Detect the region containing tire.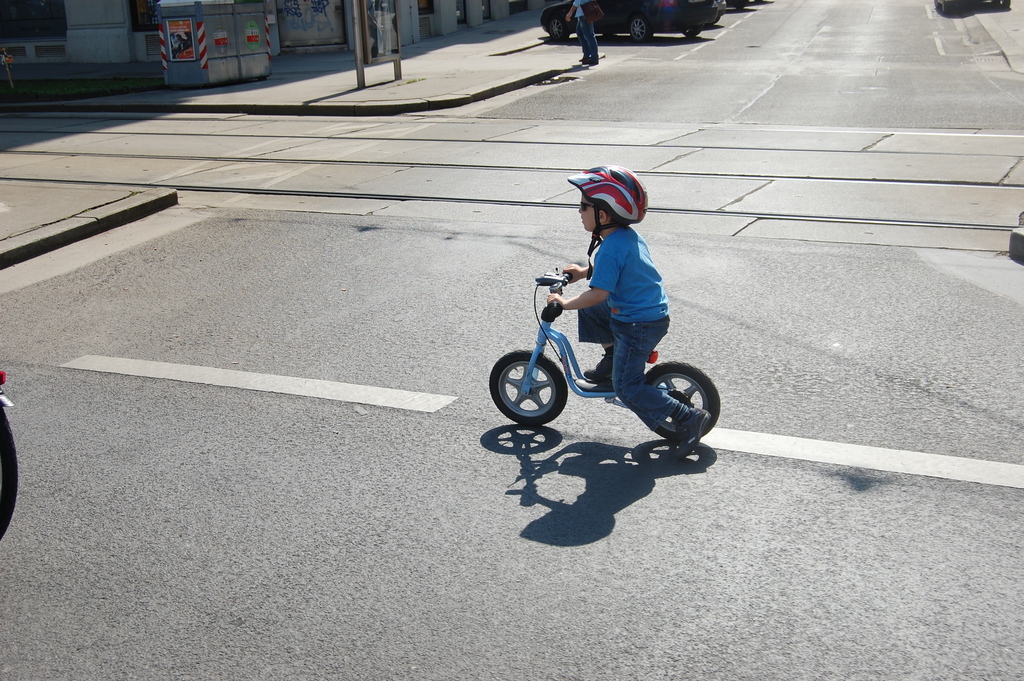
box=[682, 28, 698, 40].
